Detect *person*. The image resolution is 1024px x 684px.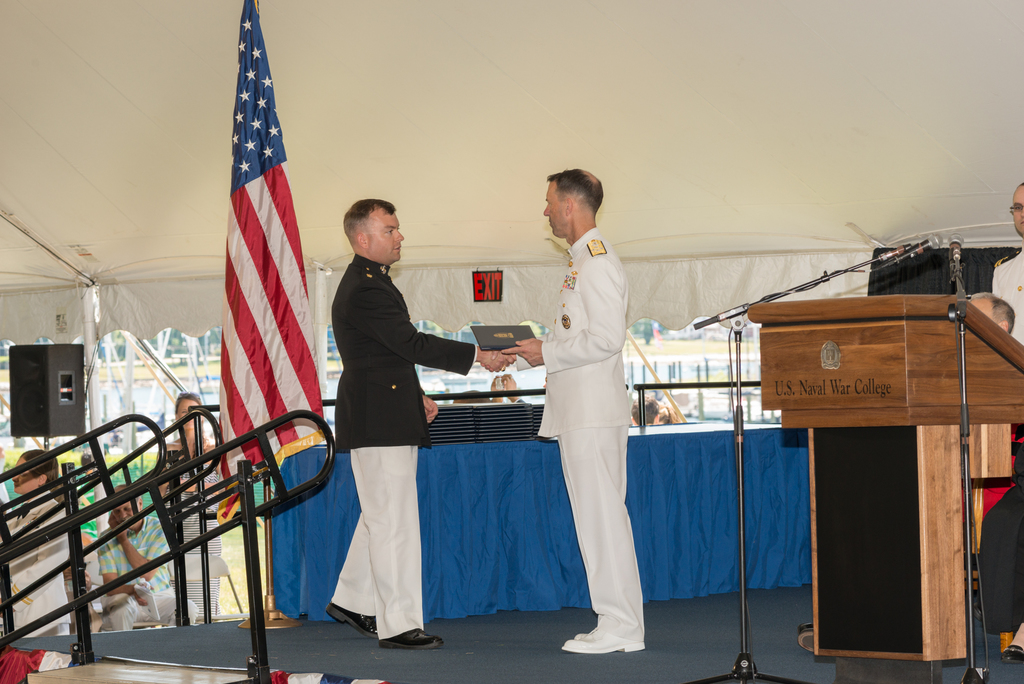
locate(964, 292, 1014, 337).
